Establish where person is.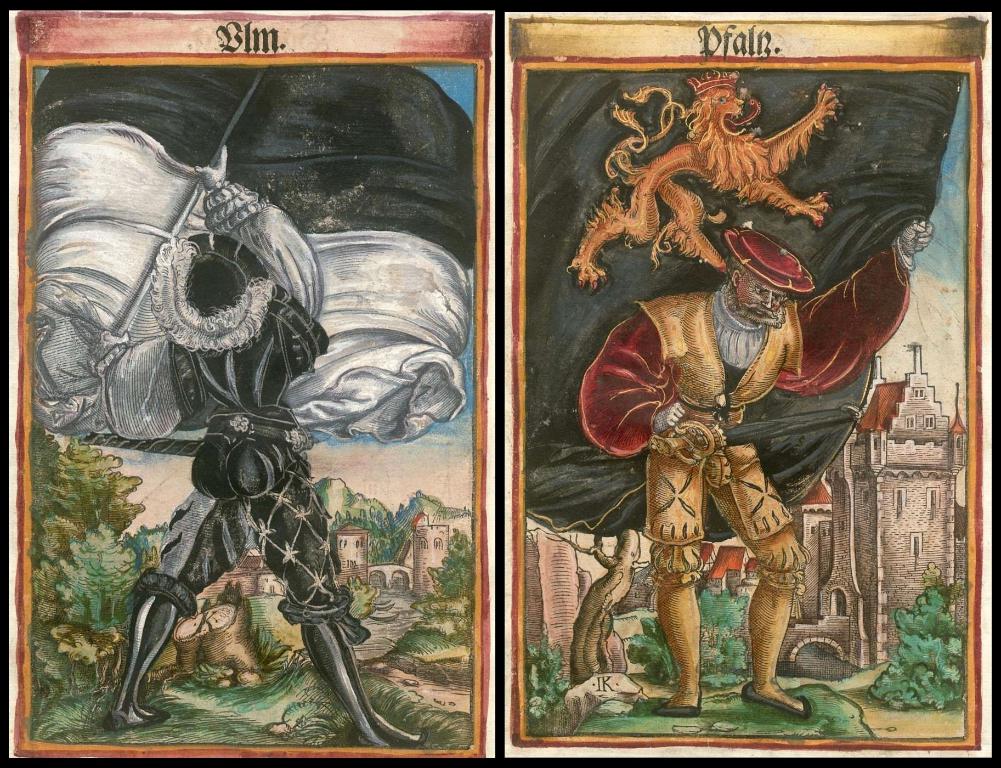
Established at <region>610, 216, 859, 725</region>.
